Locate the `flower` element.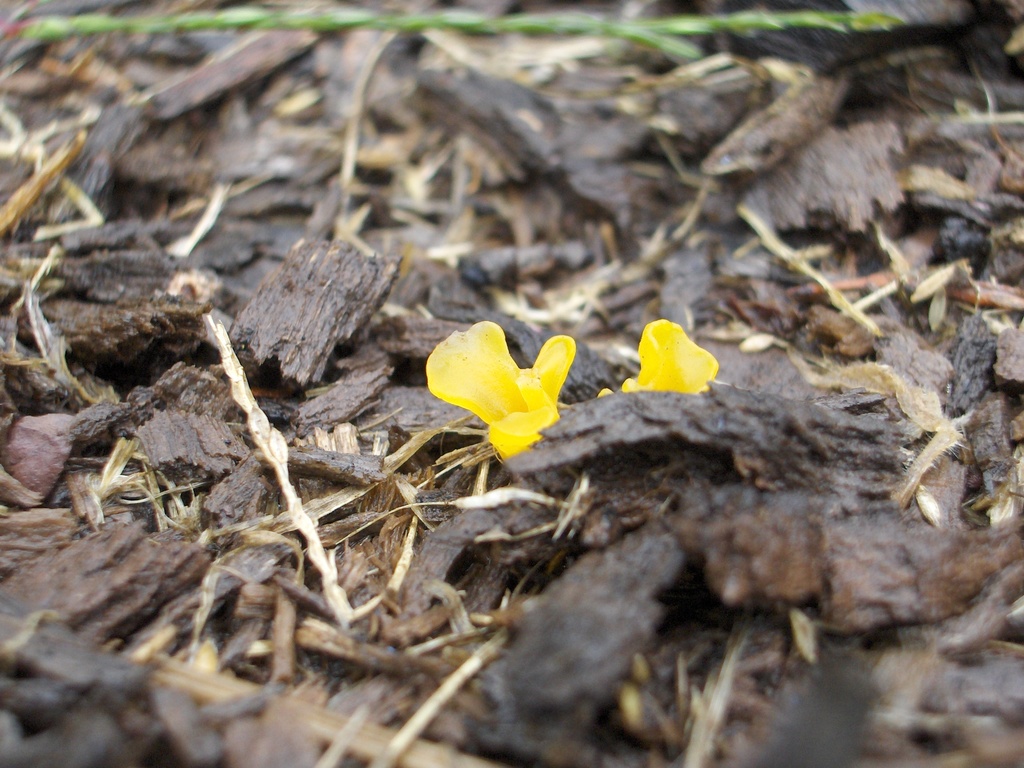
Element bbox: left=594, top=321, right=718, bottom=397.
